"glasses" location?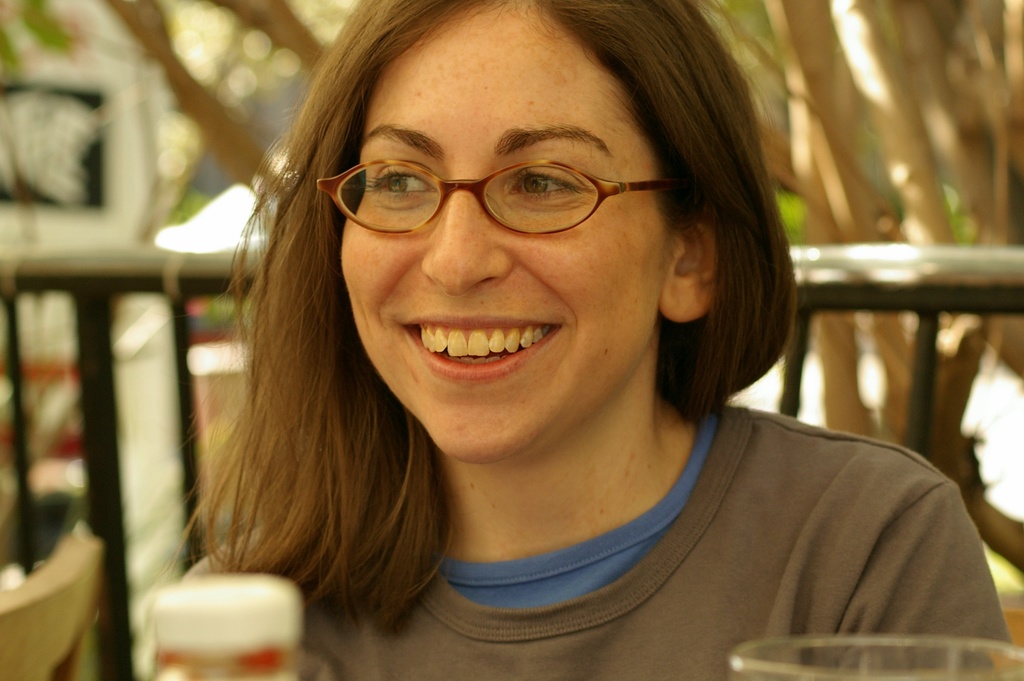
rect(312, 136, 685, 236)
